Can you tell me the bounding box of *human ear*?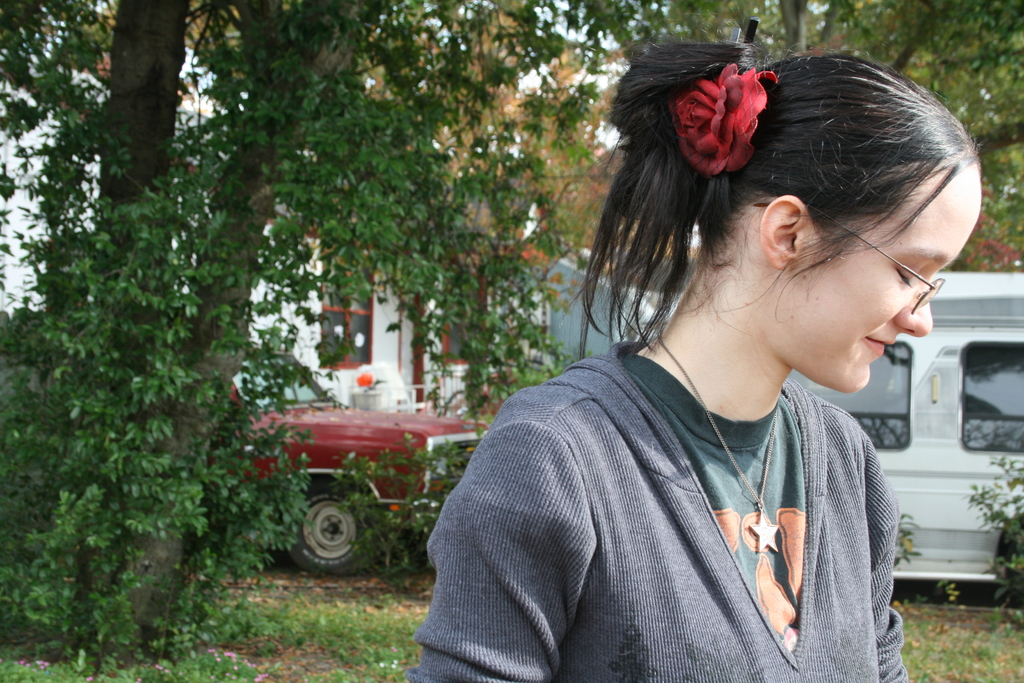
rect(763, 193, 804, 270).
